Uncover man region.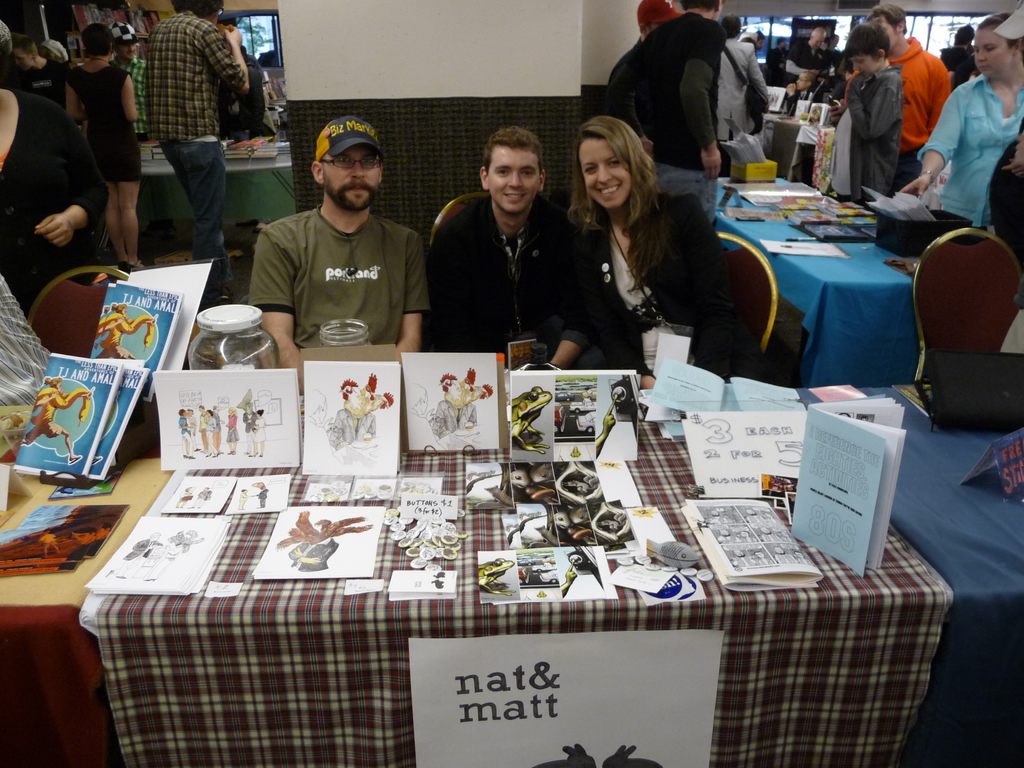
Uncovered: <bbox>247, 113, 429, 398</bbox>.
